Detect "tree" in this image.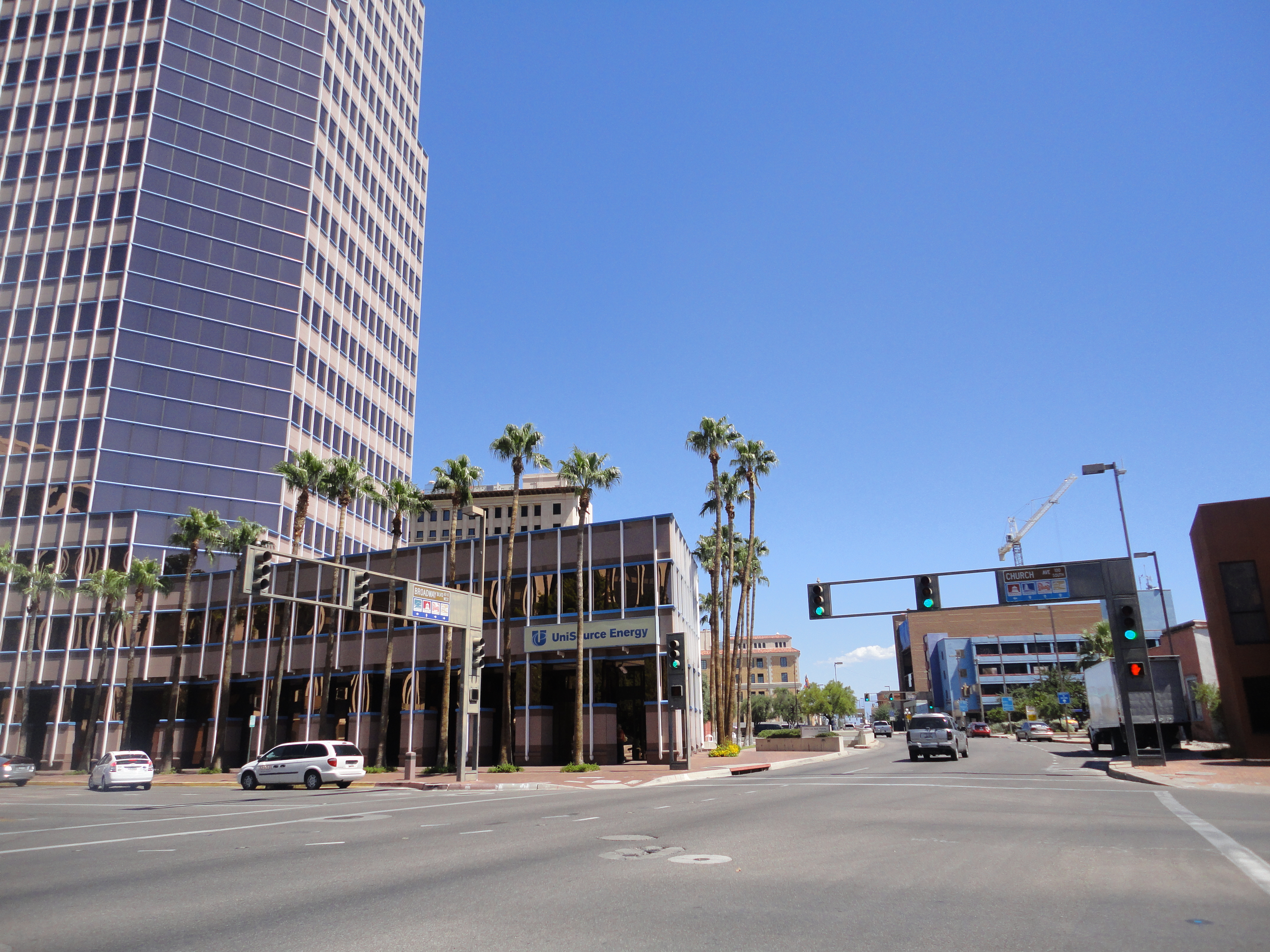
Detection: x1=164 y1=131 x2=184 y2=227.
